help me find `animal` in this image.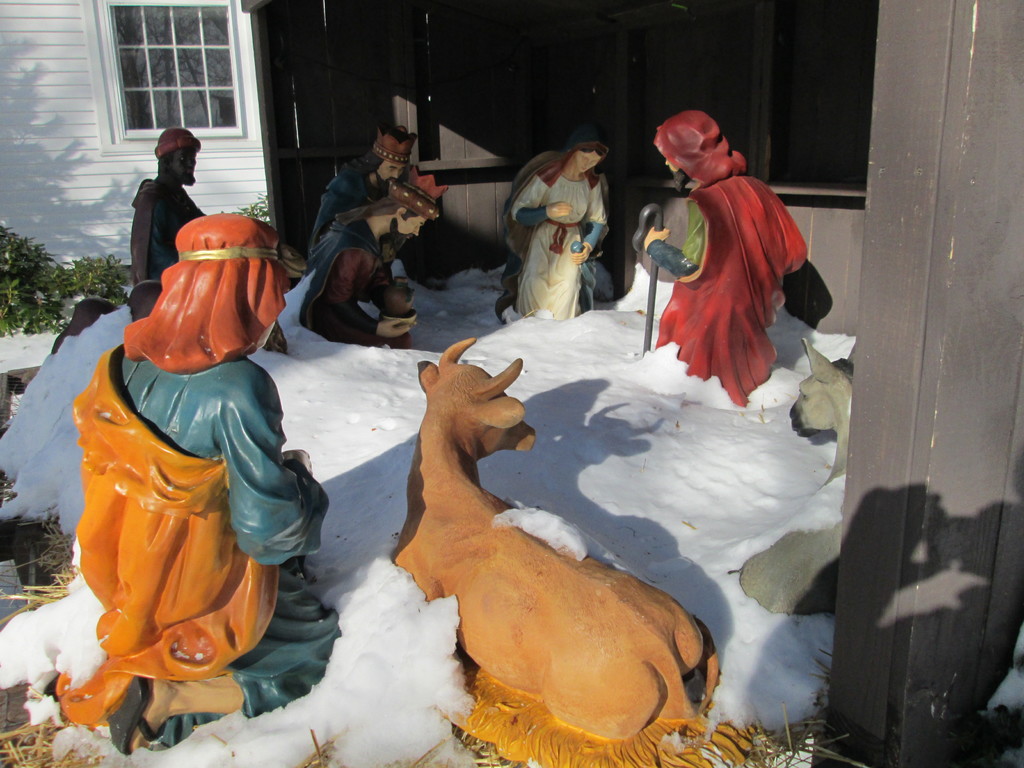
Found it: crop(738, 333, 854, 617).
